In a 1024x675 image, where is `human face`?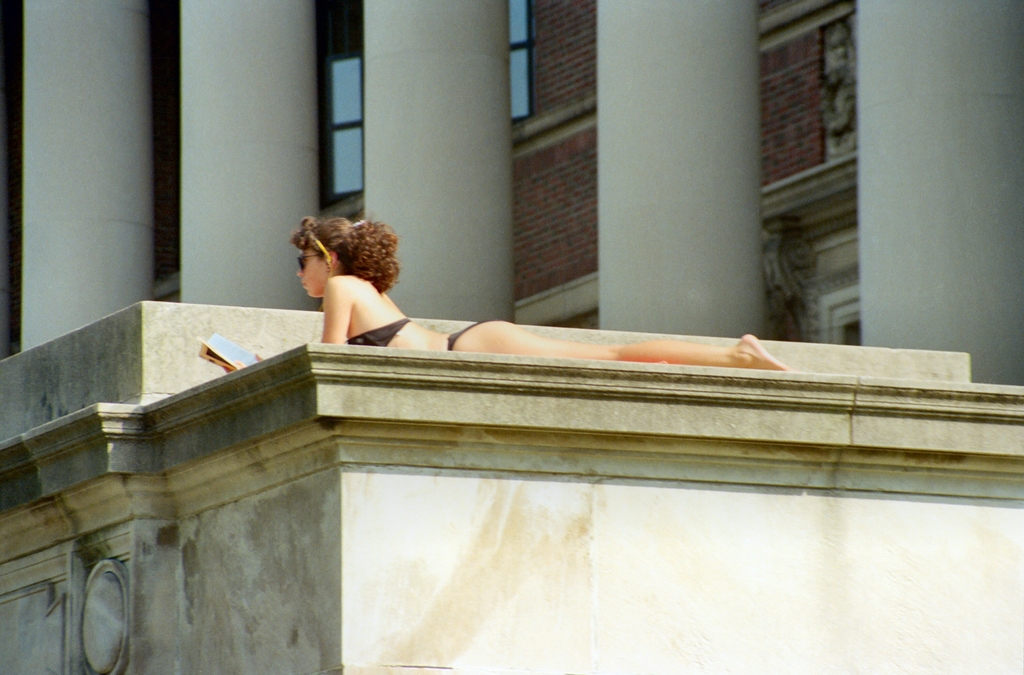
(295,248,329,298).
